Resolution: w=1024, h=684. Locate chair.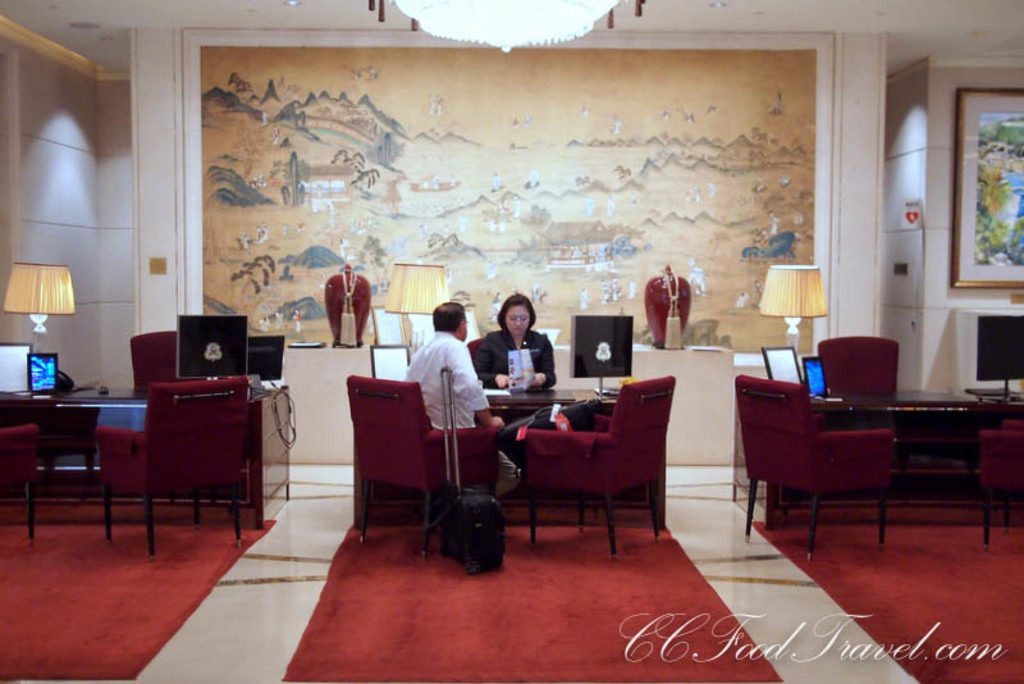
(left=132, top=332, right=179, bottom=392).
